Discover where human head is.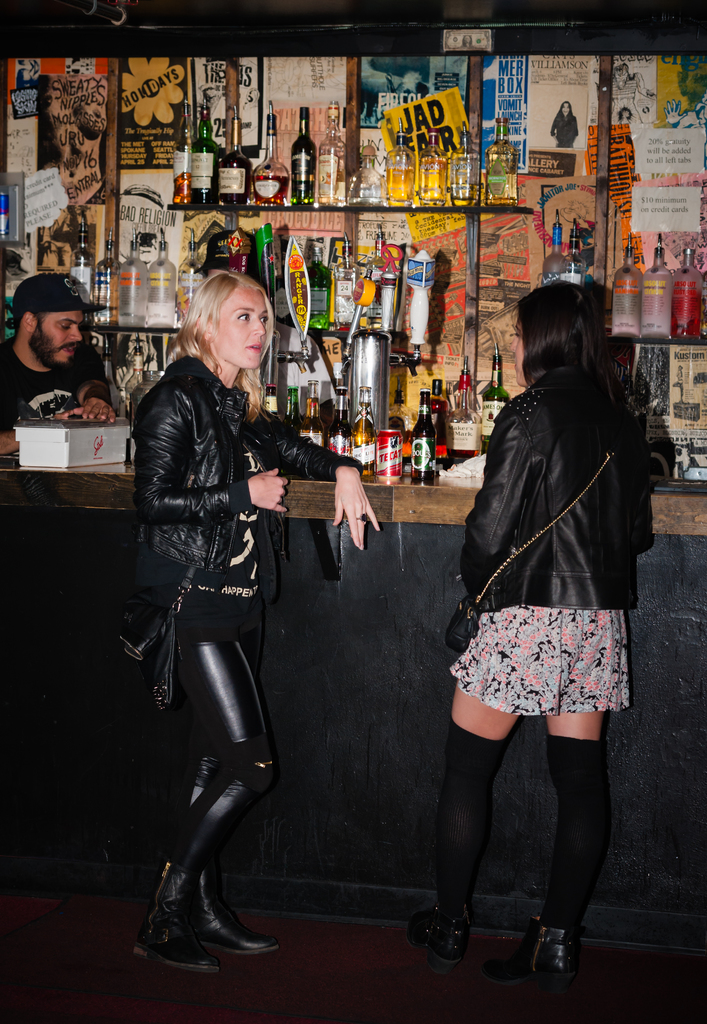
Discovered at bbox=(8, 278, 113, 371).
